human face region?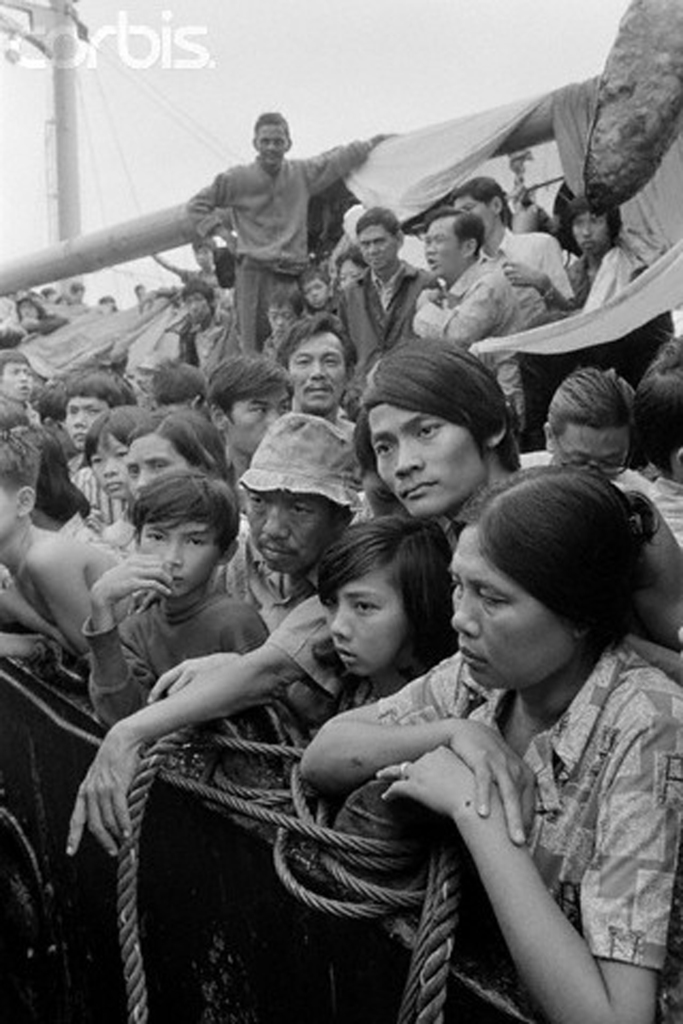
l=559, t=406, r=626, b=487
